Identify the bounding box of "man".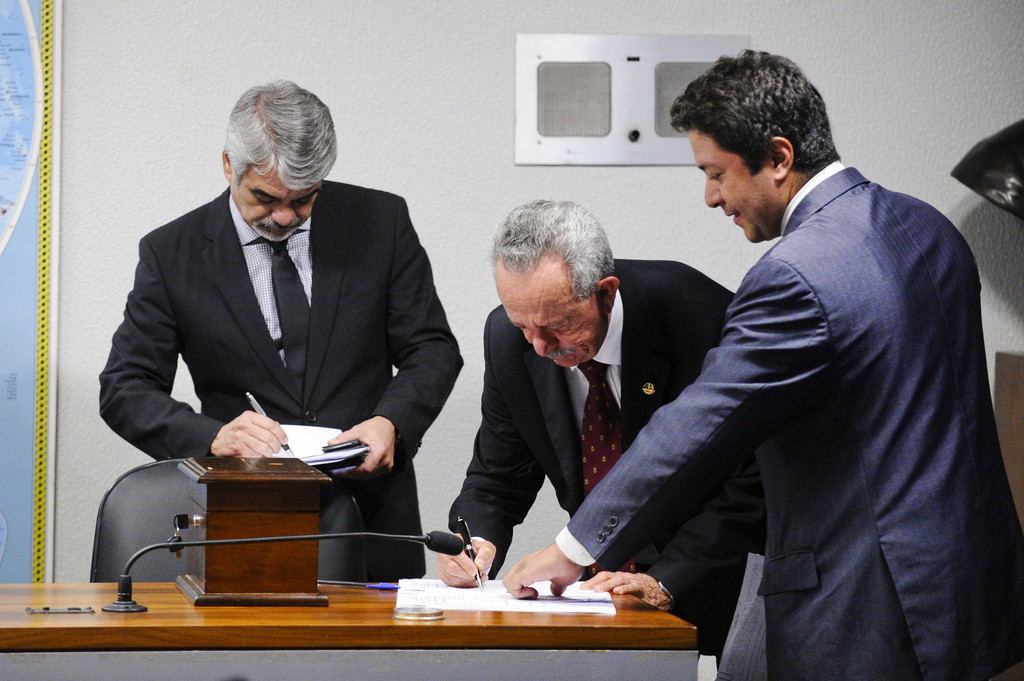
select_region(505, 47, 1023, 680).
